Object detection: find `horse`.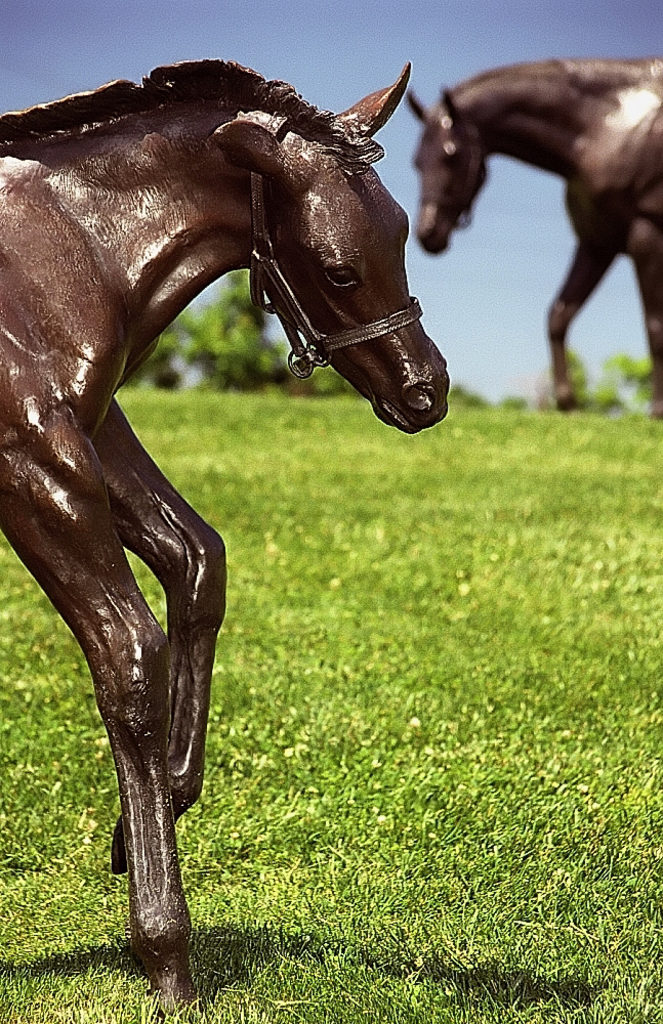
pyautogui.locateOnScreen(405, 54, 662, 422).
